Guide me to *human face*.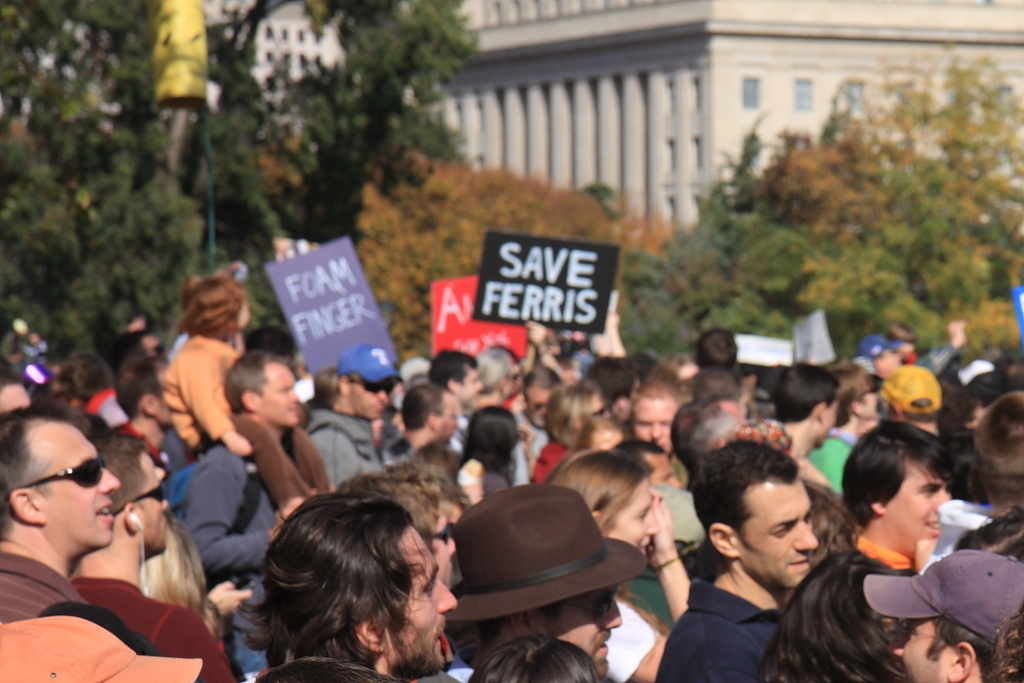
Guidance: bbox=[886, 621, 957, 677].
